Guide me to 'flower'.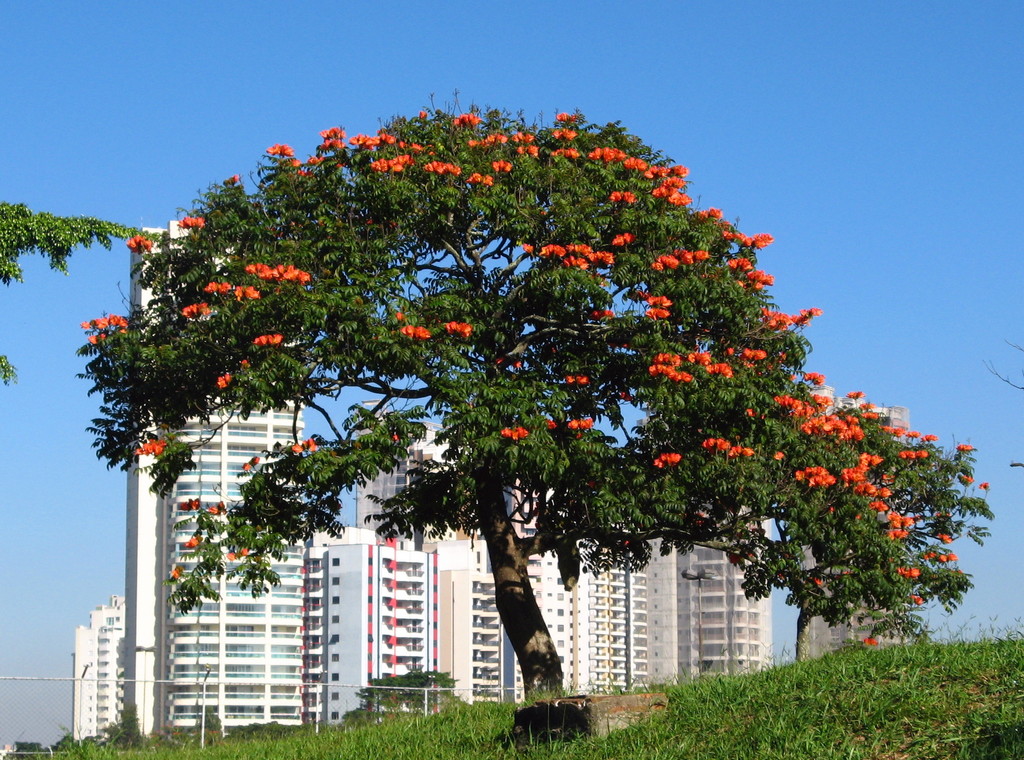
Guidance: <bbox>517, 131, 536, 142</bbox>.
